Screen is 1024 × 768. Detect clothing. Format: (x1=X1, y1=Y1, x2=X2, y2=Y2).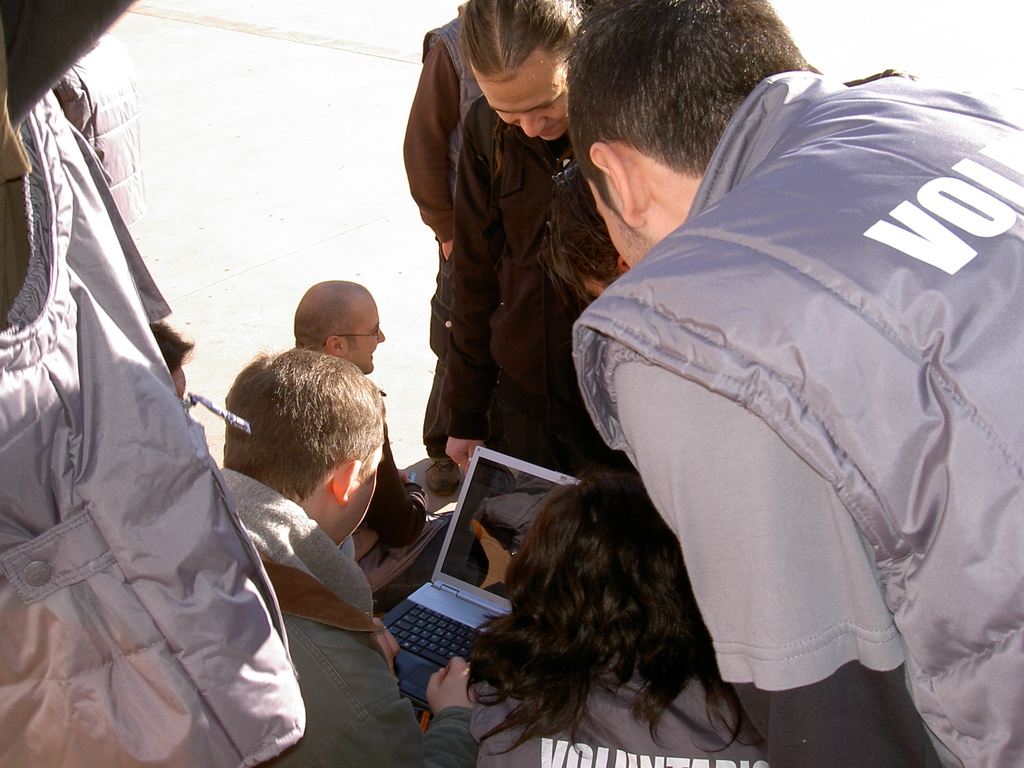
(x1=397, y1=8, x2=493, y2=468).
